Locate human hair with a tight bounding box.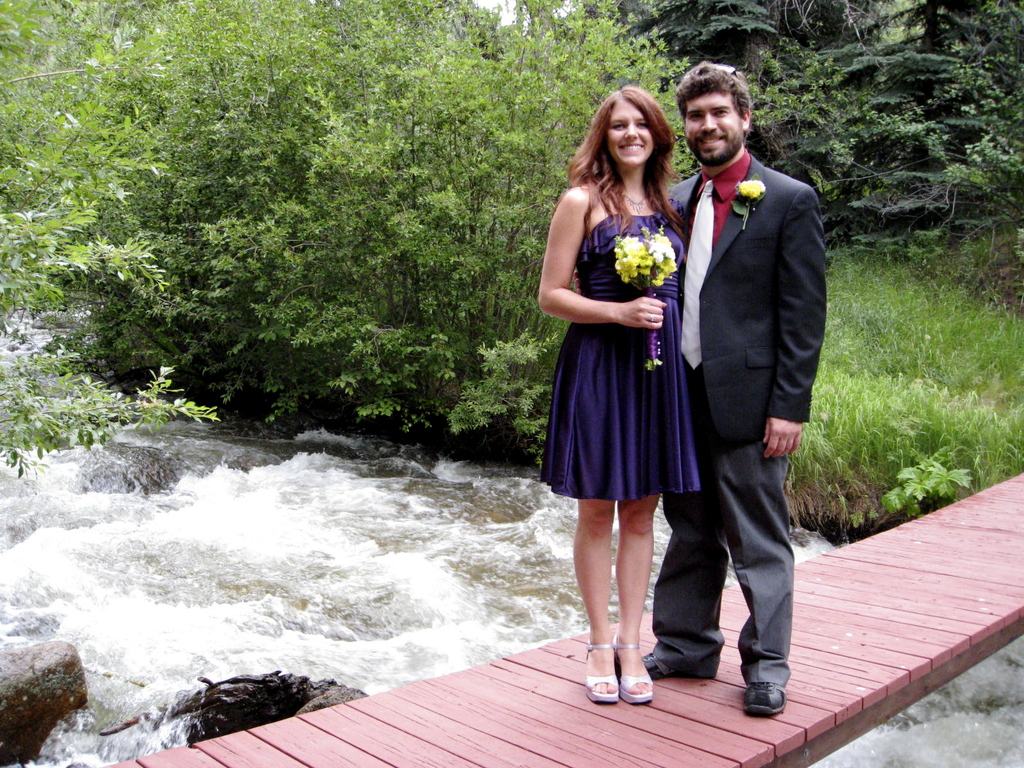
bbox=(580, 84, 680, 218).
